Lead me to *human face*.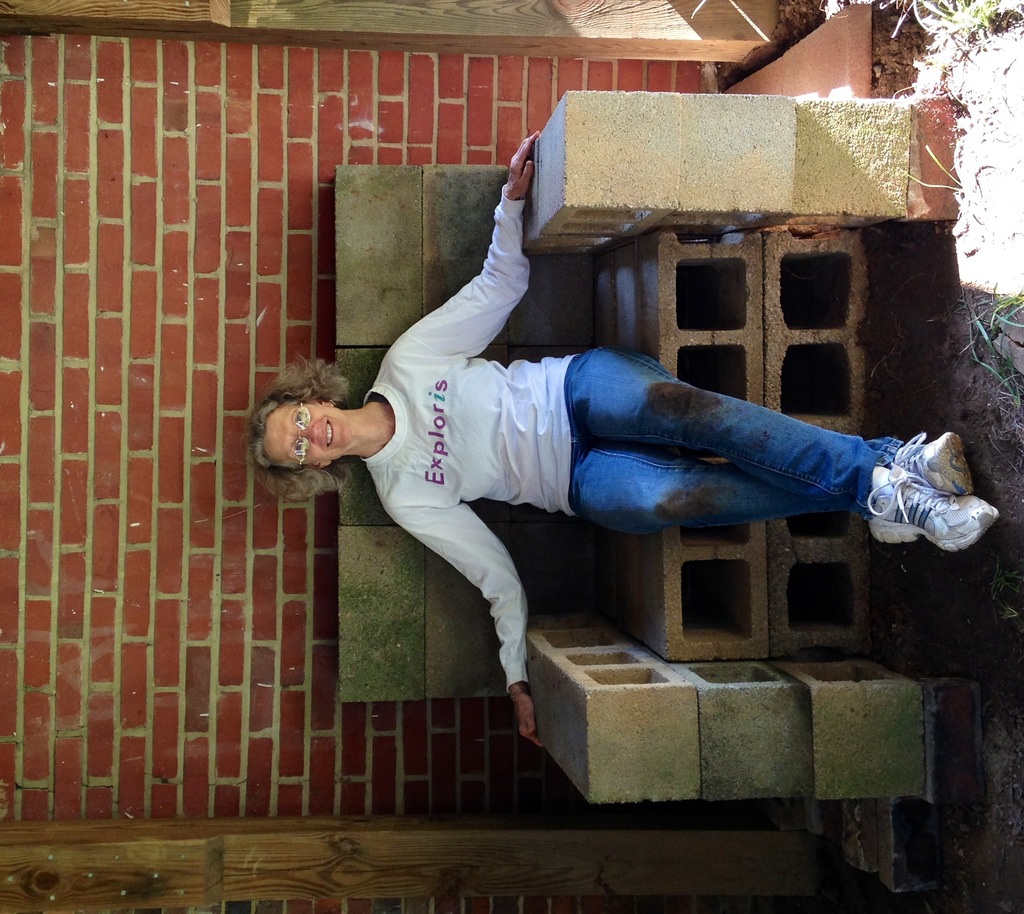
Lead to 261,398,356,464.
